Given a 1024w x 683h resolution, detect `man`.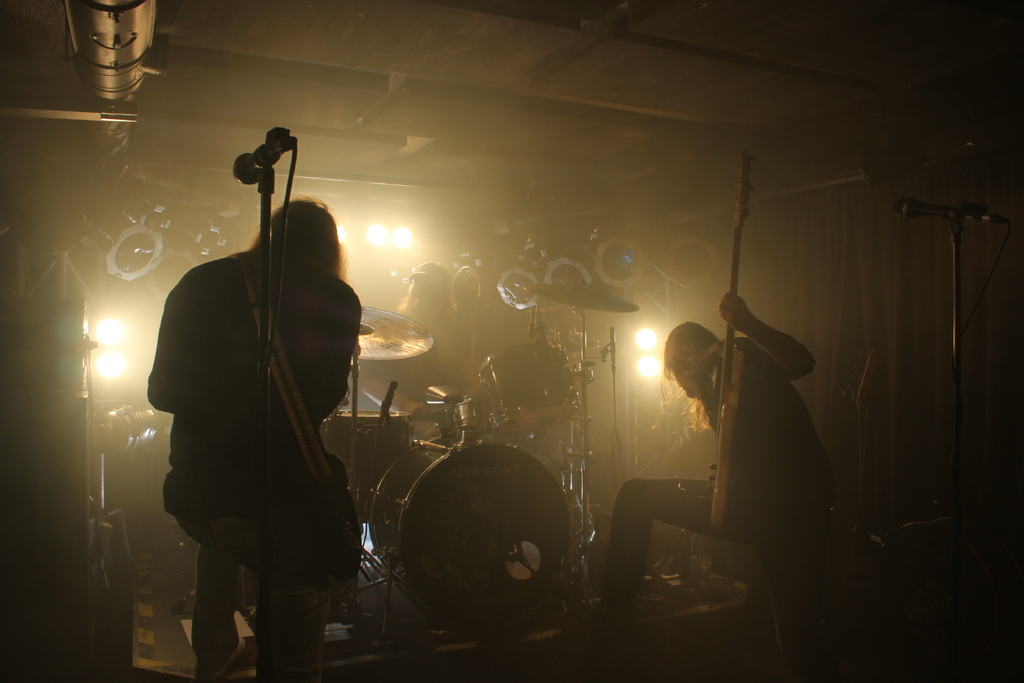
<region>360, 257, 486, 442</region>.
